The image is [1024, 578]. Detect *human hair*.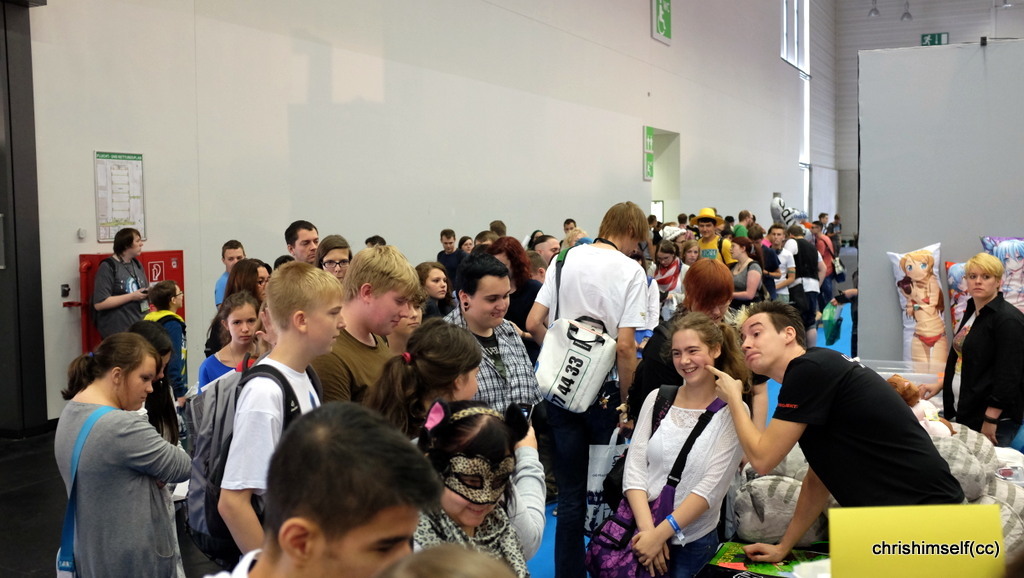
Detection: x1=753 y1=213 x2=758 y2=221.
